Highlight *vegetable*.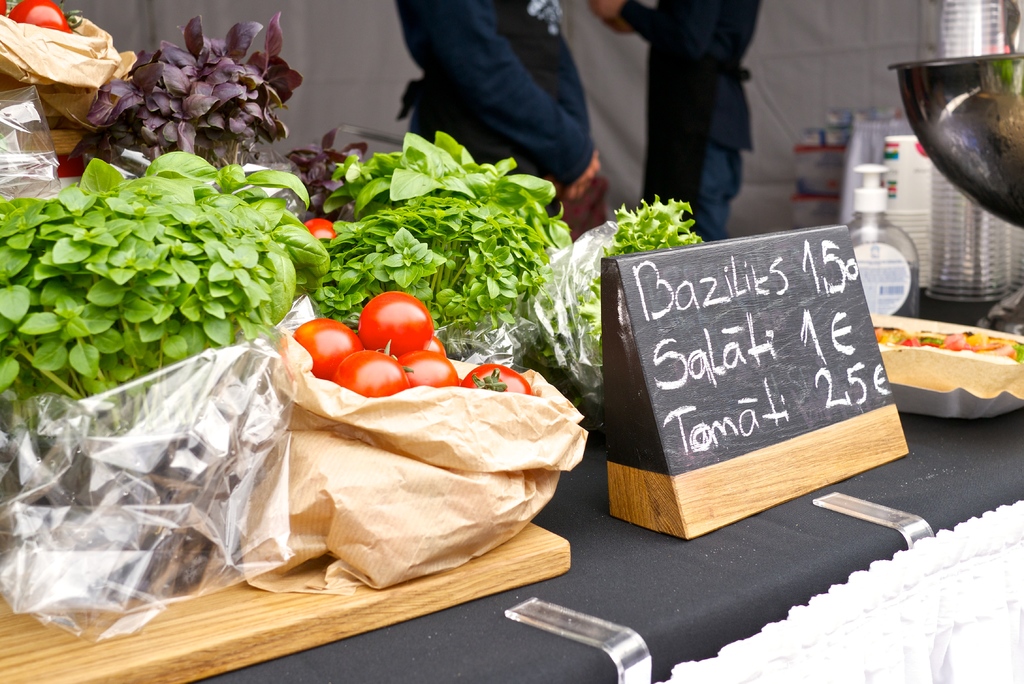
Highlighted region: [0,1,8,15].
